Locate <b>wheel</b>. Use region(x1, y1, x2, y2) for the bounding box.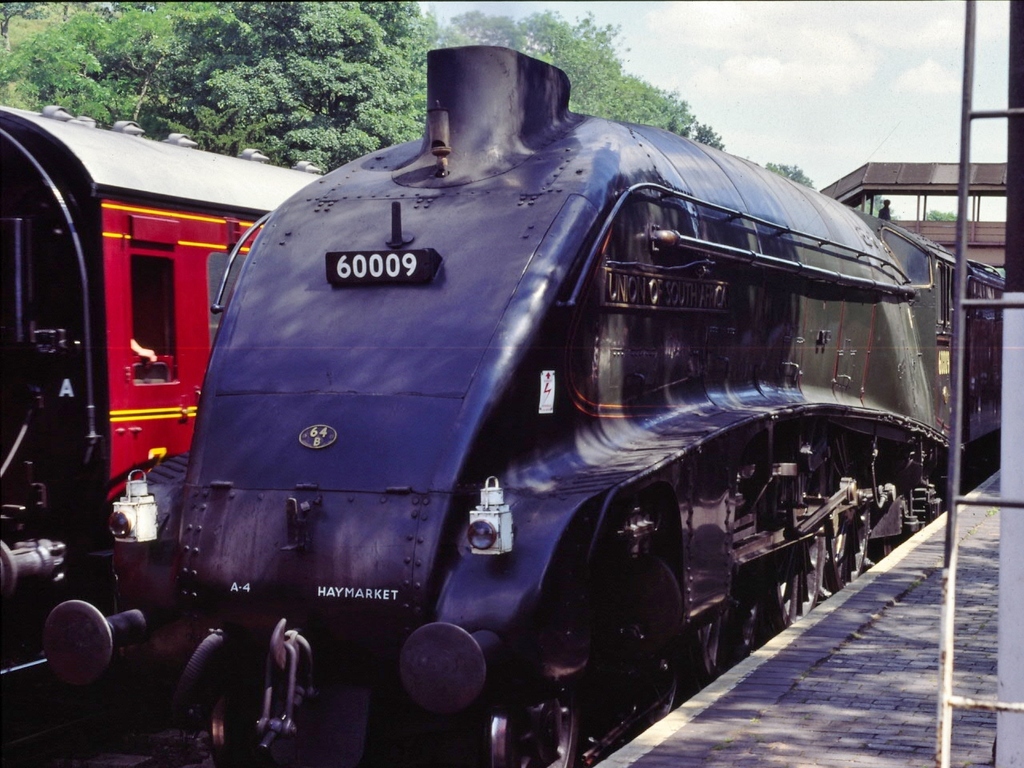
region(834, 510, 866, 594).
